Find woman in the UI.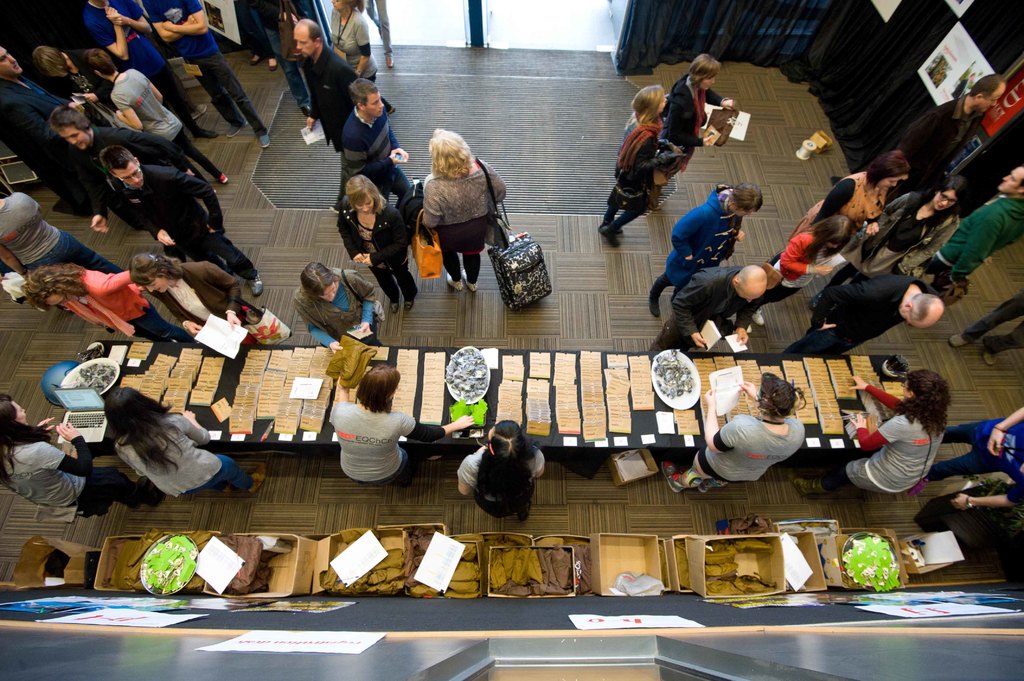
UI element at crop(334, 177, 416, 314).
